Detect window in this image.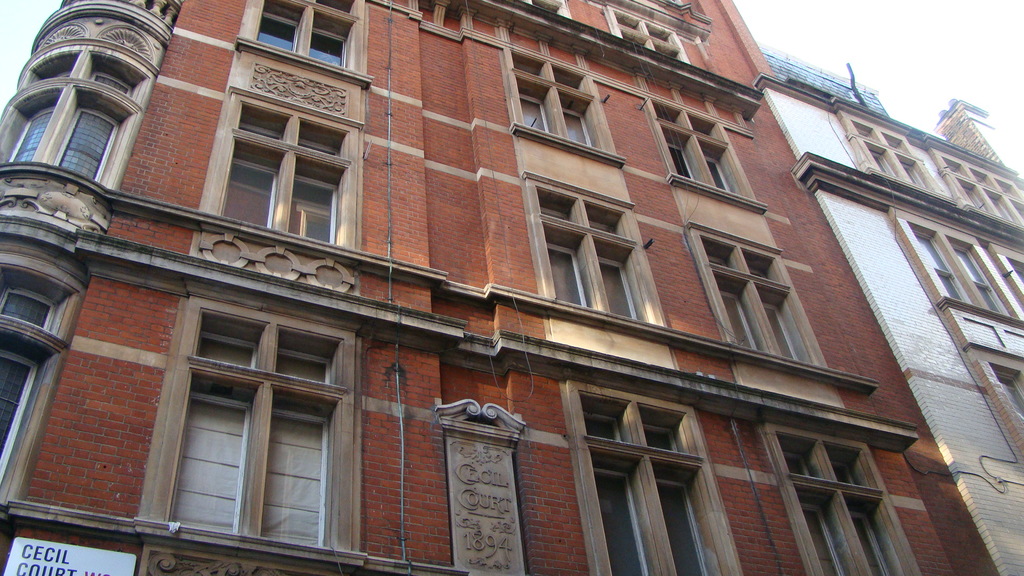
Detection: [x1=525, y1=164, x2=669, y2=330].
